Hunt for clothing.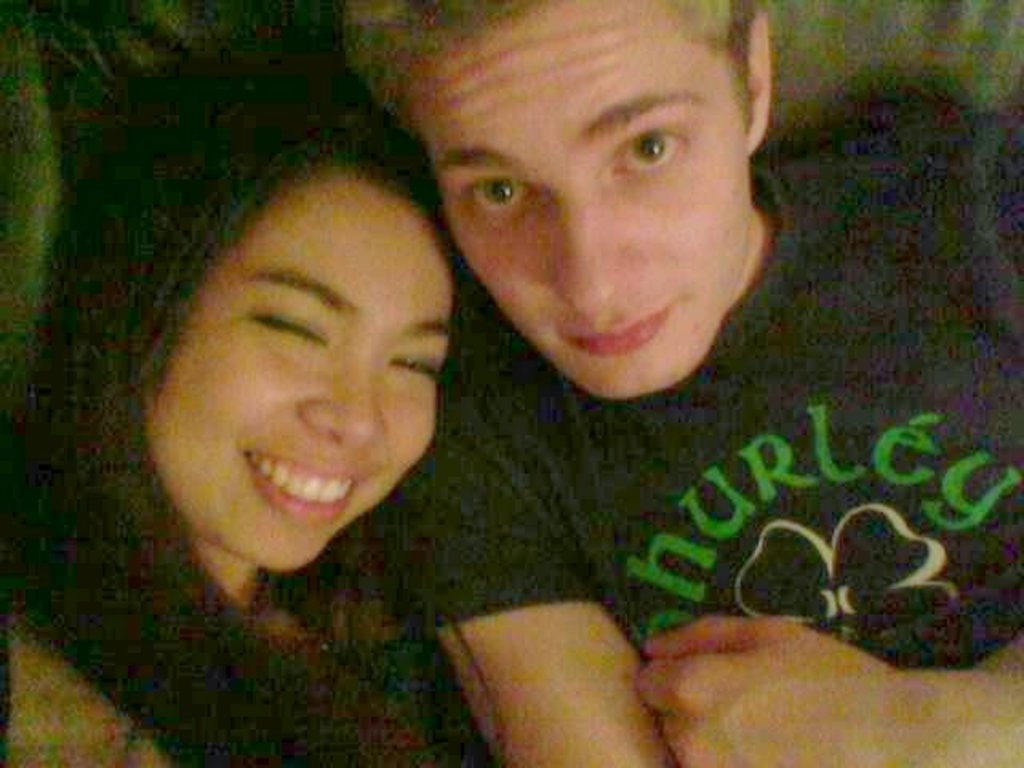
Hunted down at Rect(416, 141, 1022, 672).
